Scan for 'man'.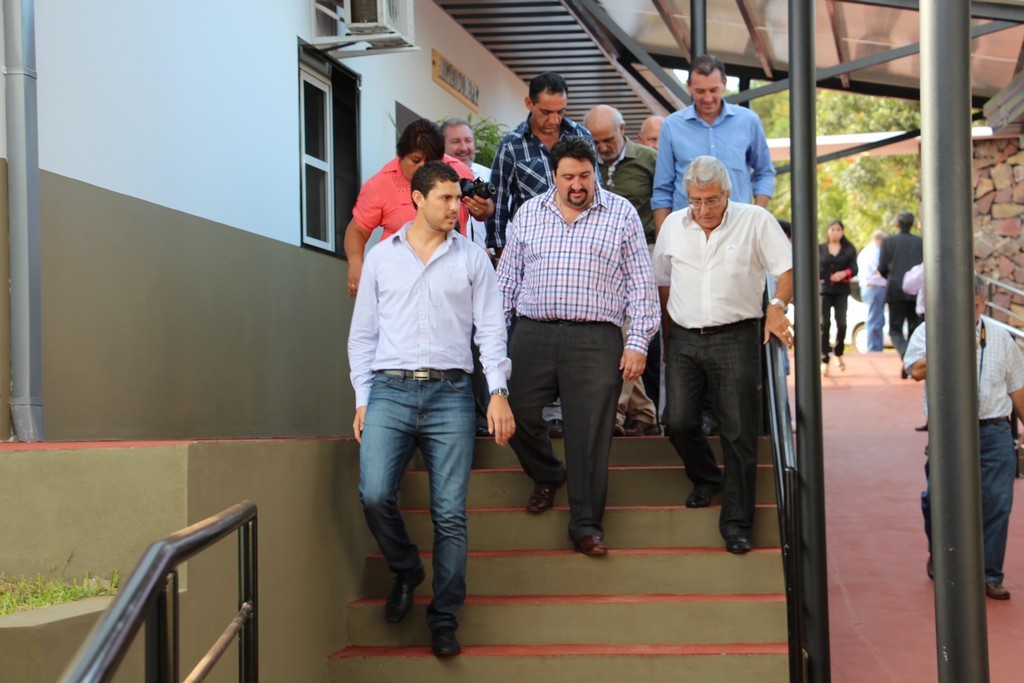
Scan result: bbox(336, 132, 504, 669).
